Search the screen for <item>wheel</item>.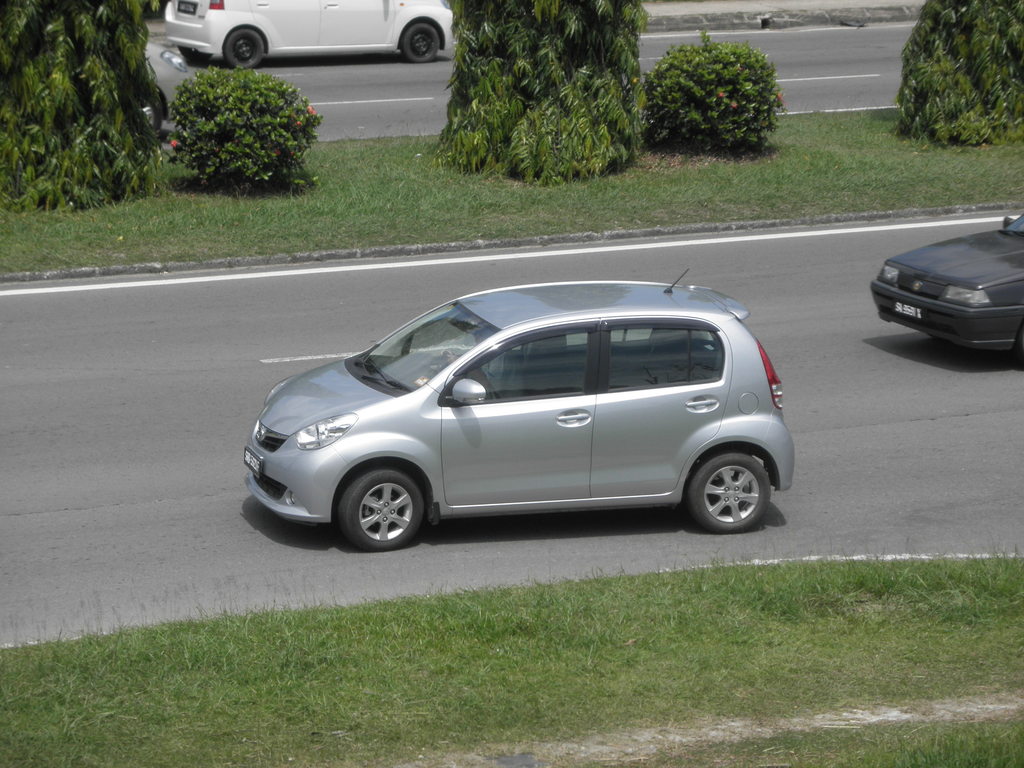
Found at 177,45,213,60.
